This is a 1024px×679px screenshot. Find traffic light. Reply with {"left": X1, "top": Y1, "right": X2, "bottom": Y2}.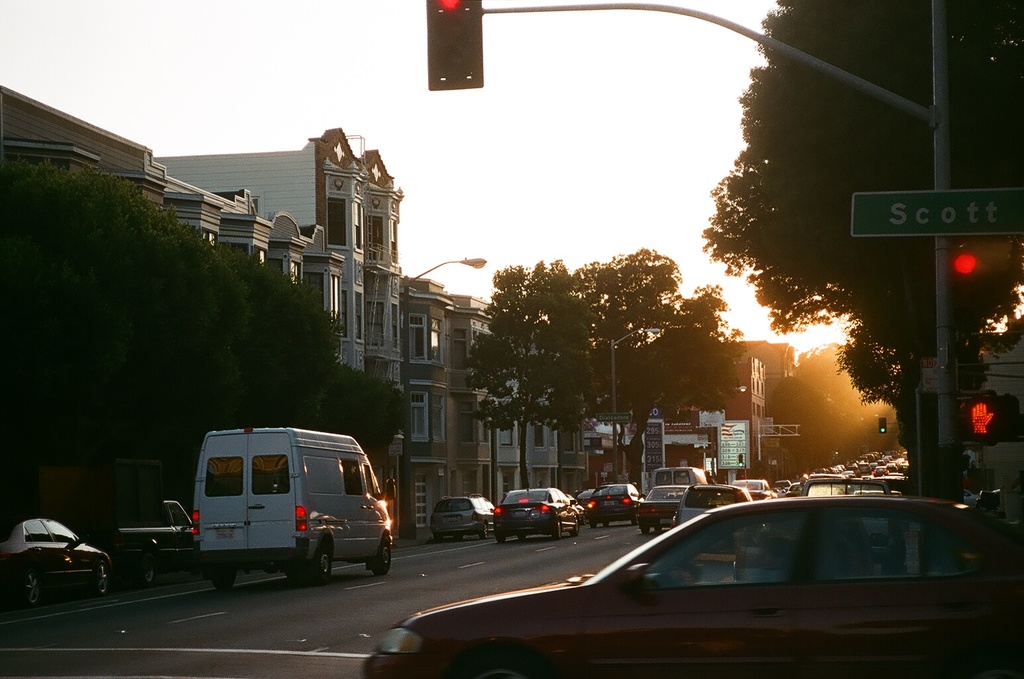
{"left": 878, "top": 419, "right": 887, "bottom": 436}.
